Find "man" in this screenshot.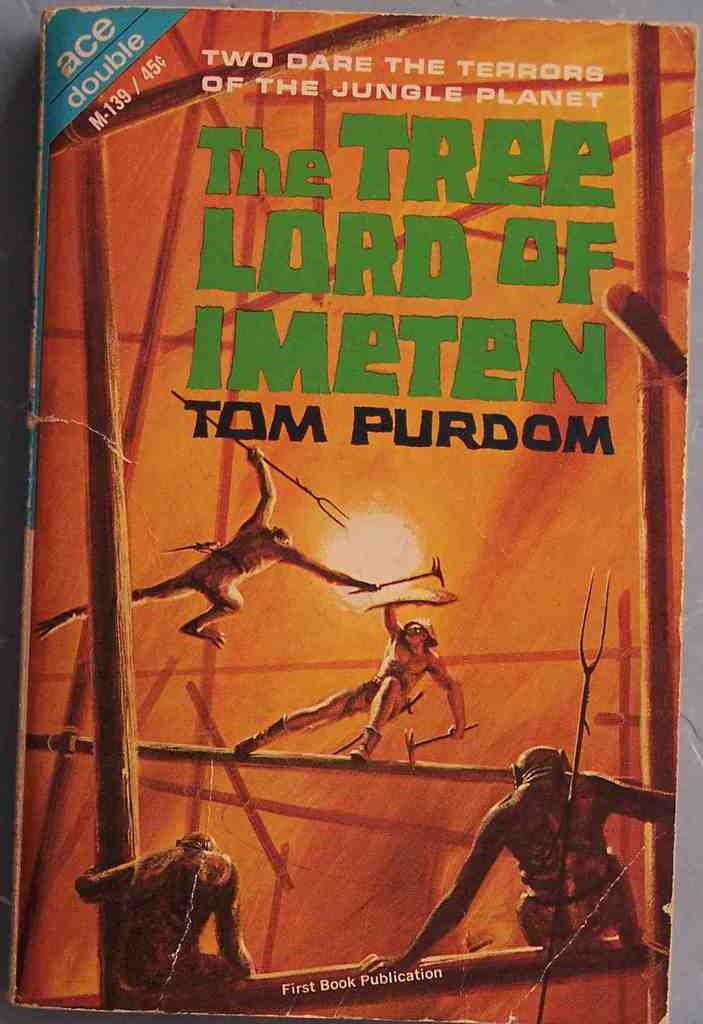
The bounding box for "man" is (x1=227, y1=603, x2=477, y2=767).
